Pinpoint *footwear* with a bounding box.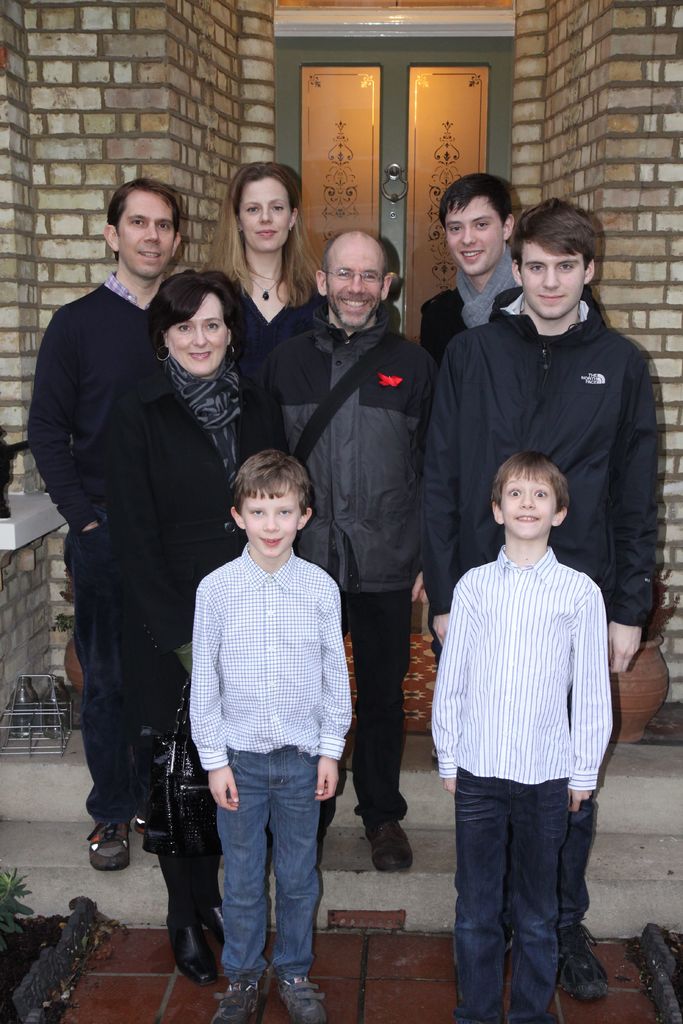
(x1=87, y1=821, x2=129, y2=872).
